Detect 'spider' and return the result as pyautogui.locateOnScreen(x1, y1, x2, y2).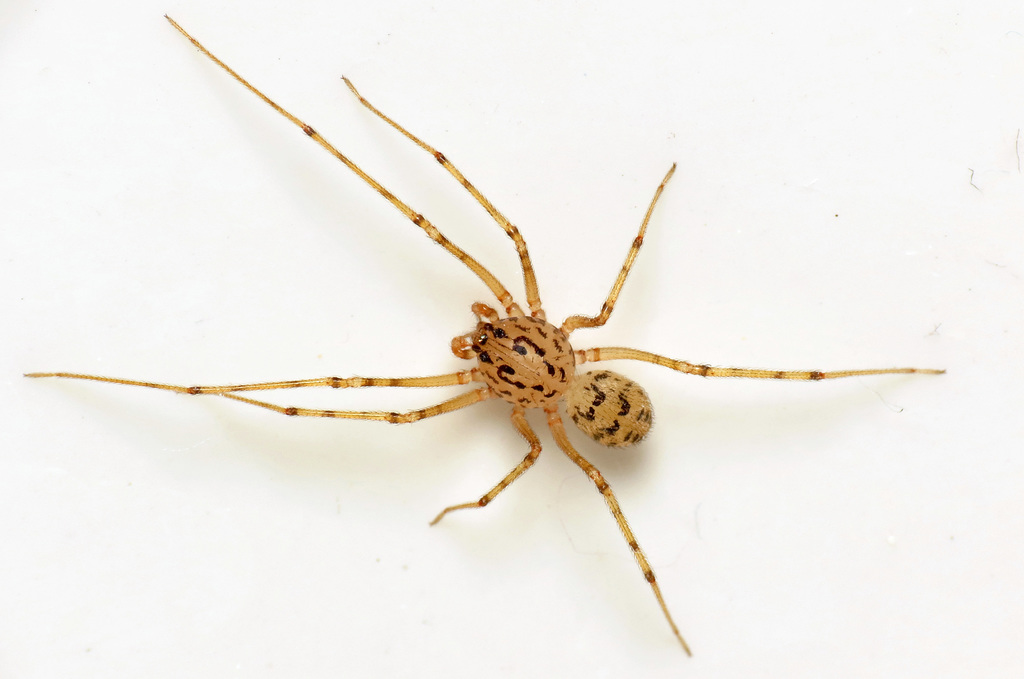
pyautogui.locateOnScreen(17, 9, 951, 655).
